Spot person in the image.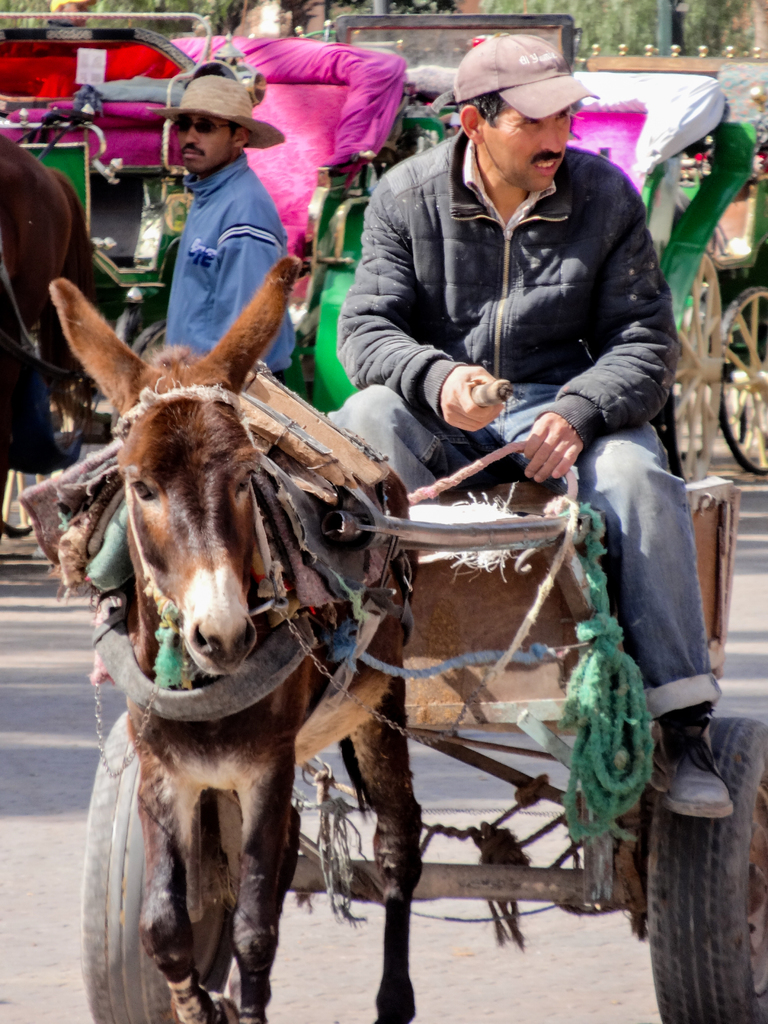
person found at [left=136, top=66, right=305, bottom=404].
